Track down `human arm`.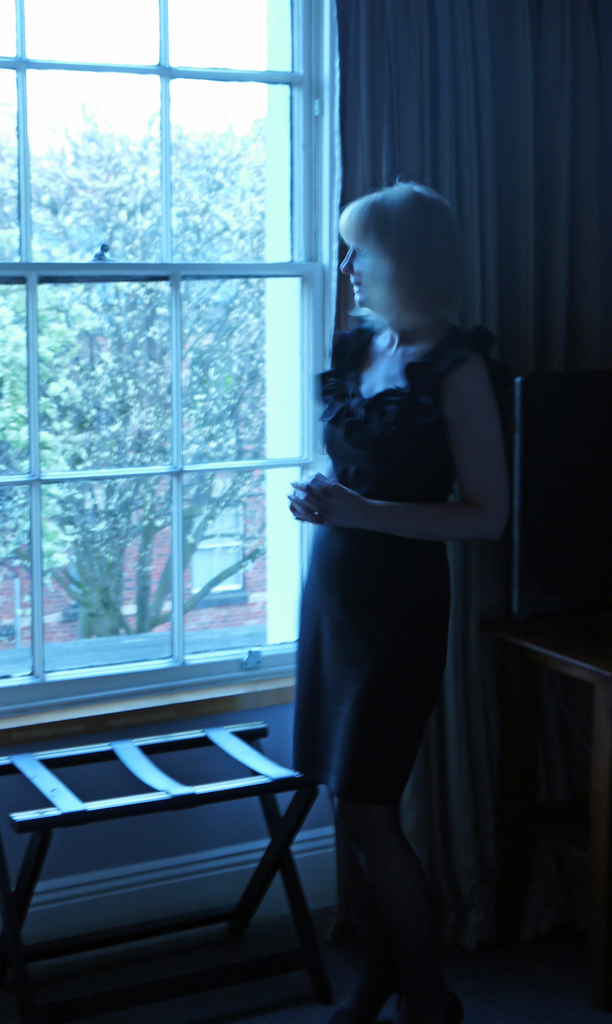
Tracked to [left=291, top=355, right=509, bottom=539].
